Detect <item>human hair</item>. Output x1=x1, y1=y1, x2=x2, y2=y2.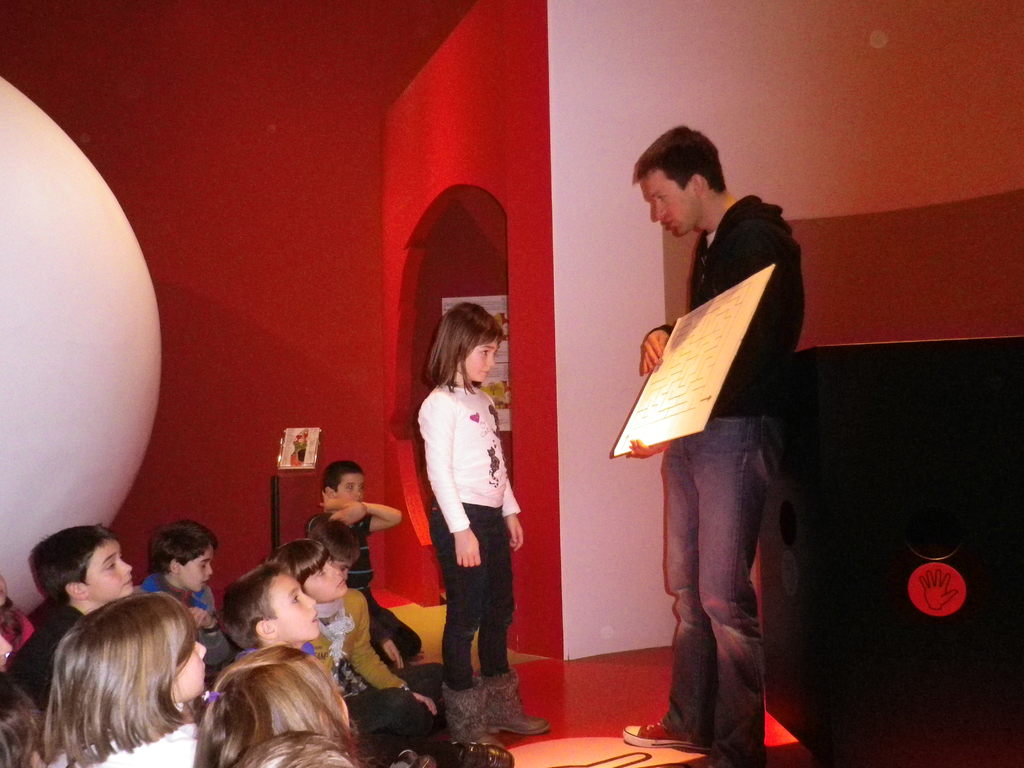
x1=10, y1=596, x2=195, y2=767.
